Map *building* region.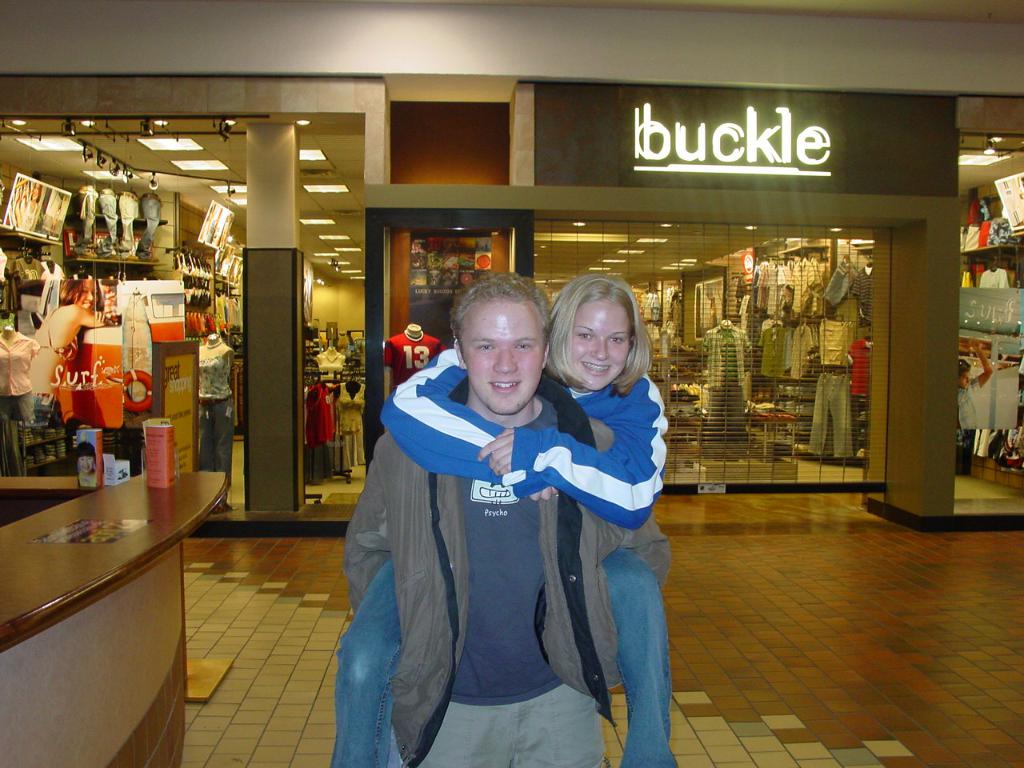
Mapped to [left=0, top=0, right=1023, bottom=767].
